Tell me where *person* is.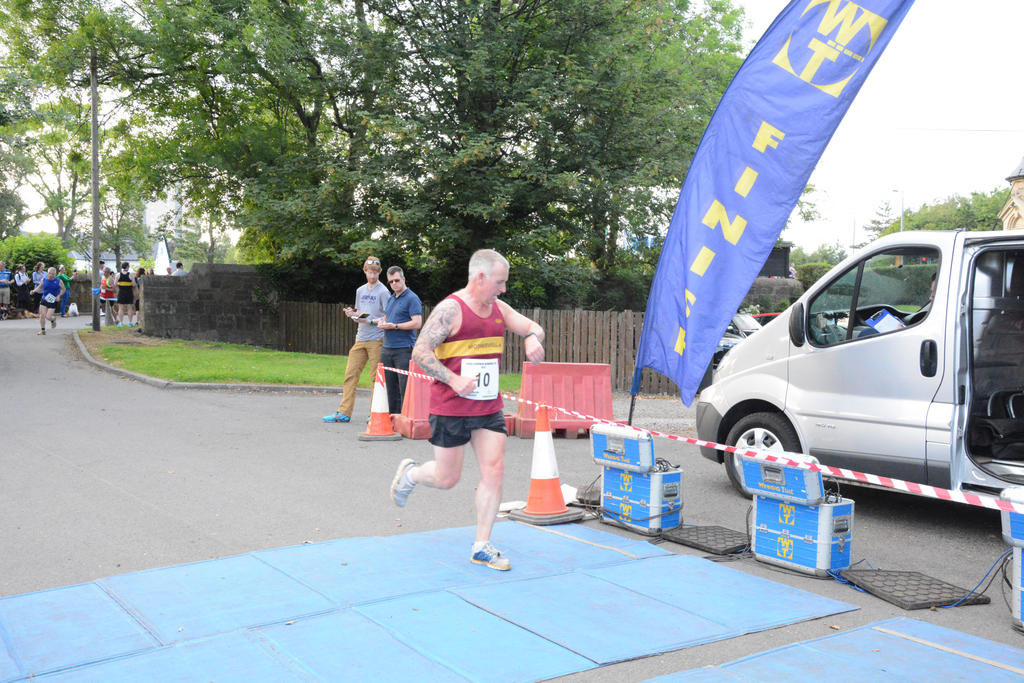
*person* is at box(58, 264, 75, 315).
